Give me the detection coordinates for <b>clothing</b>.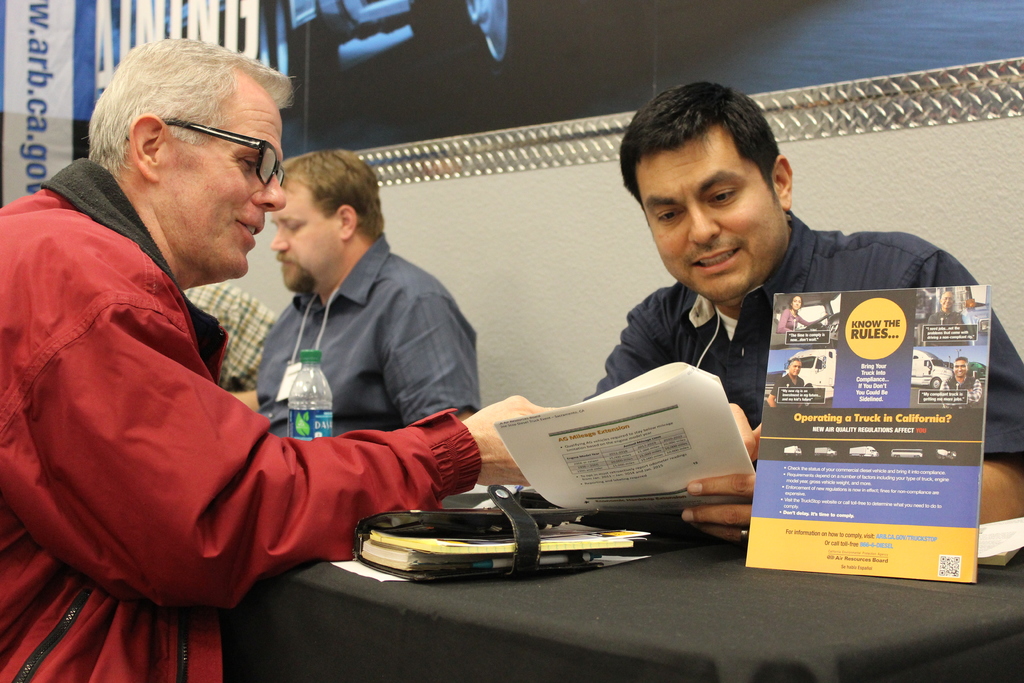
rect(253, 231, 482, 442).
